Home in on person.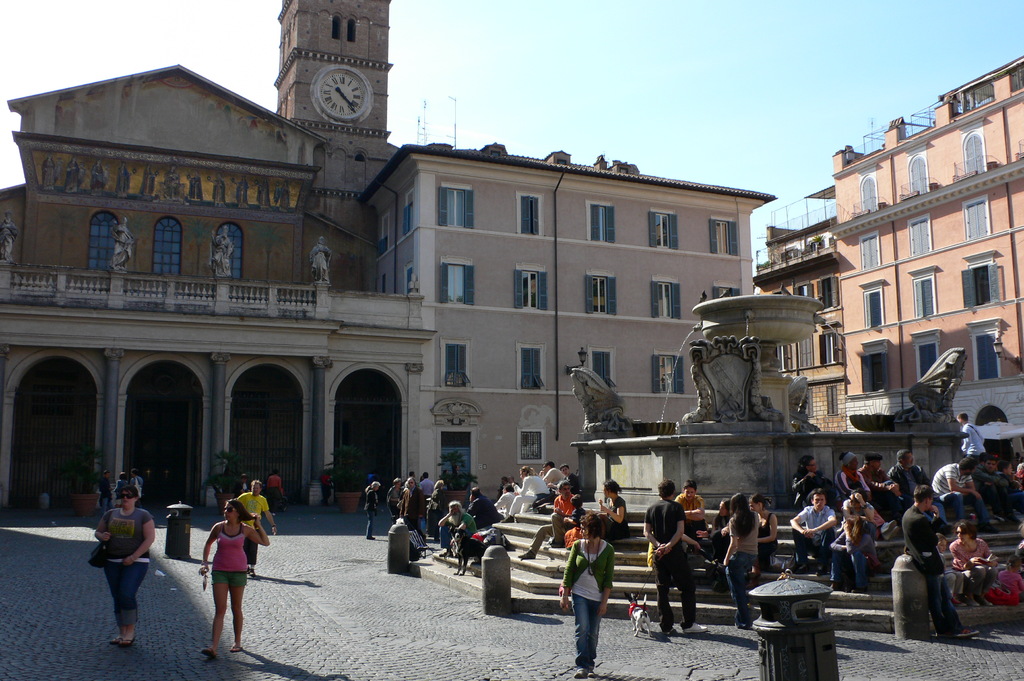
Homed in at crop(857, 451, 906, 502).
